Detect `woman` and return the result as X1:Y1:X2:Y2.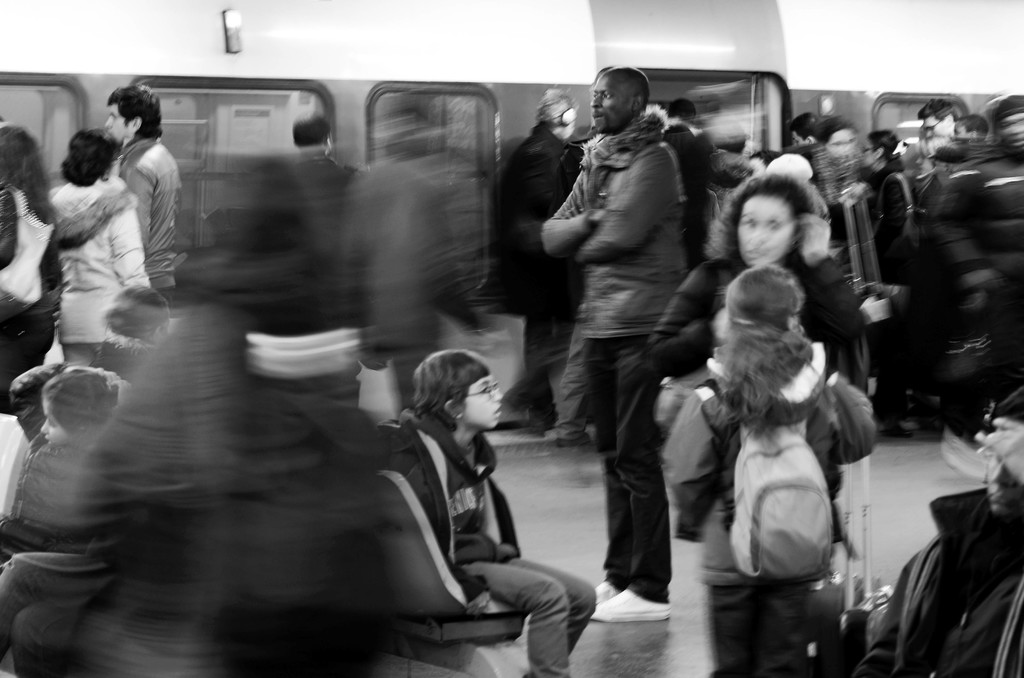
865:132:916:436.
